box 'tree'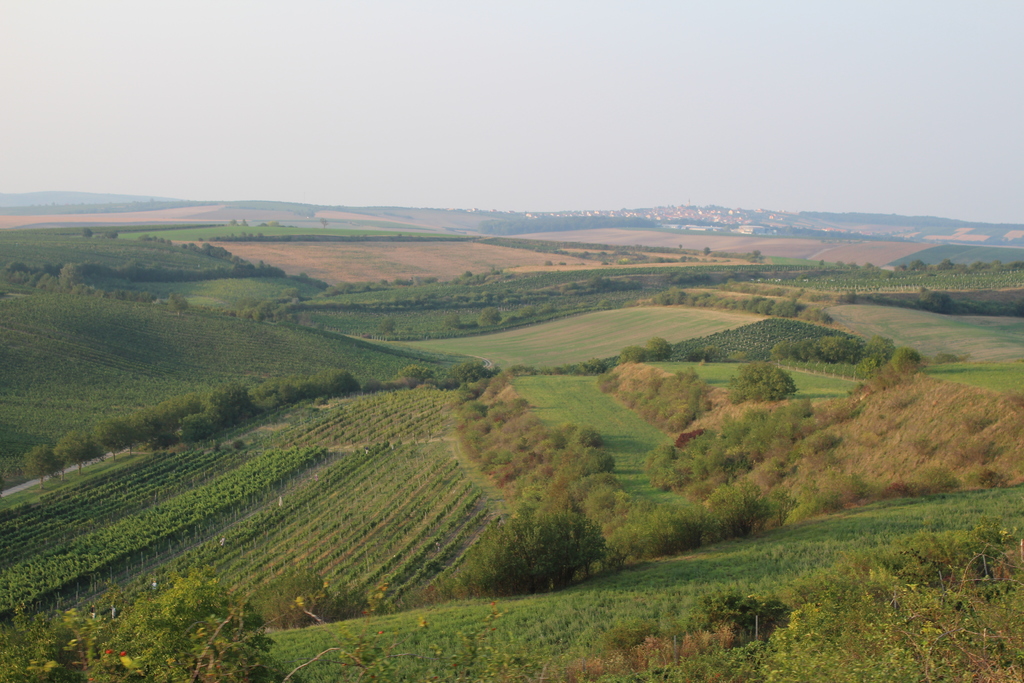
detection(255, 222, 269, 229)
